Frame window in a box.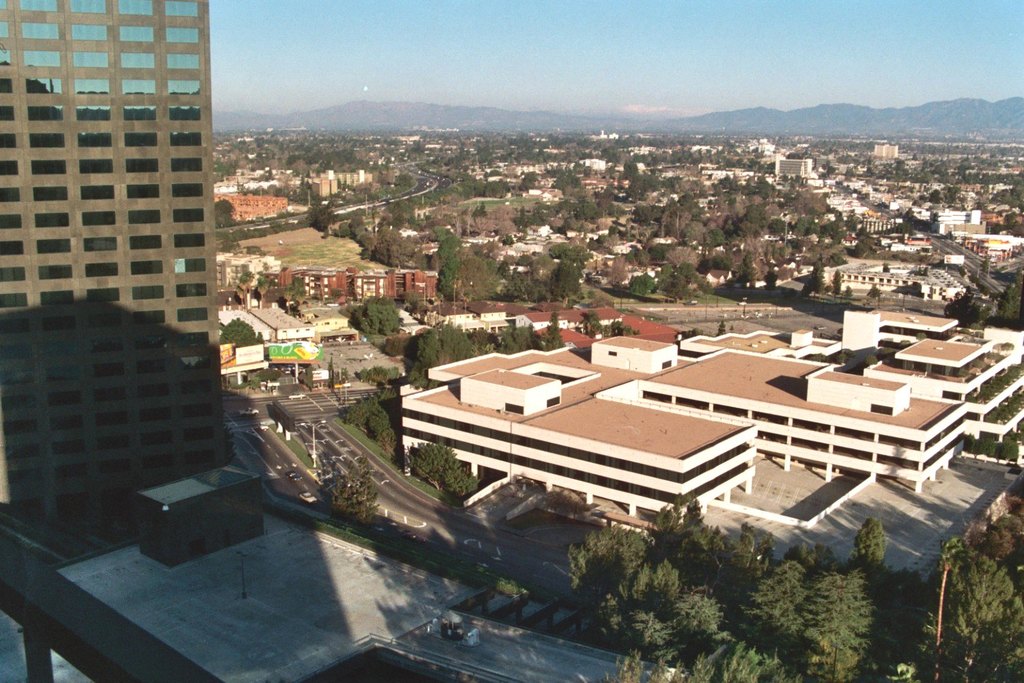
x1=94, y1=387, x2=127, y2=407.
